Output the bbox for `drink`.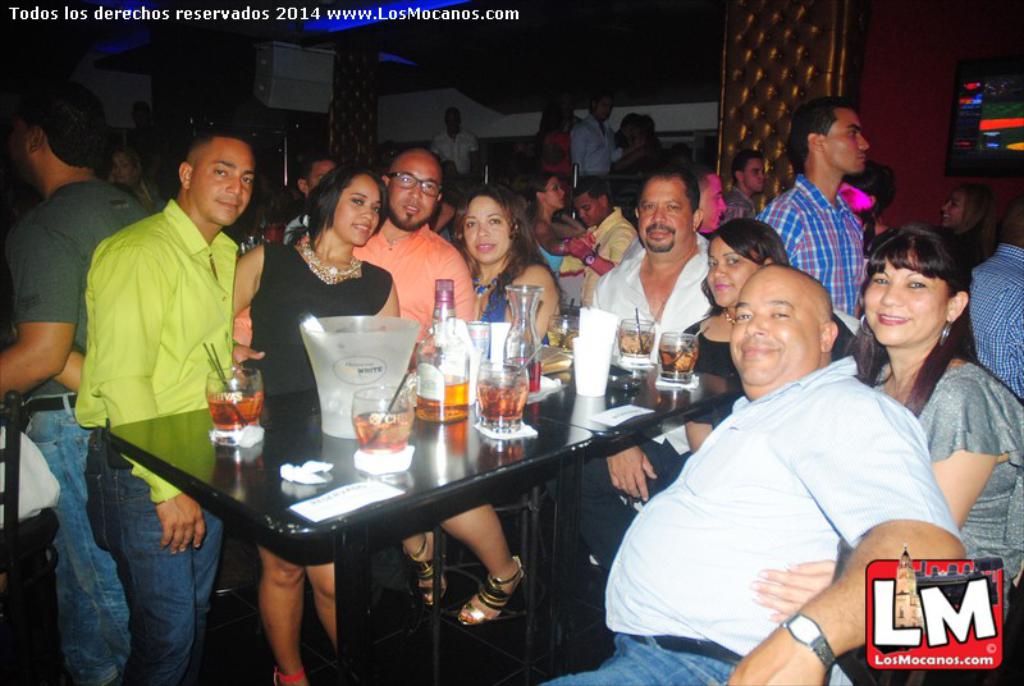
detection(291, 317, 417, 456).
